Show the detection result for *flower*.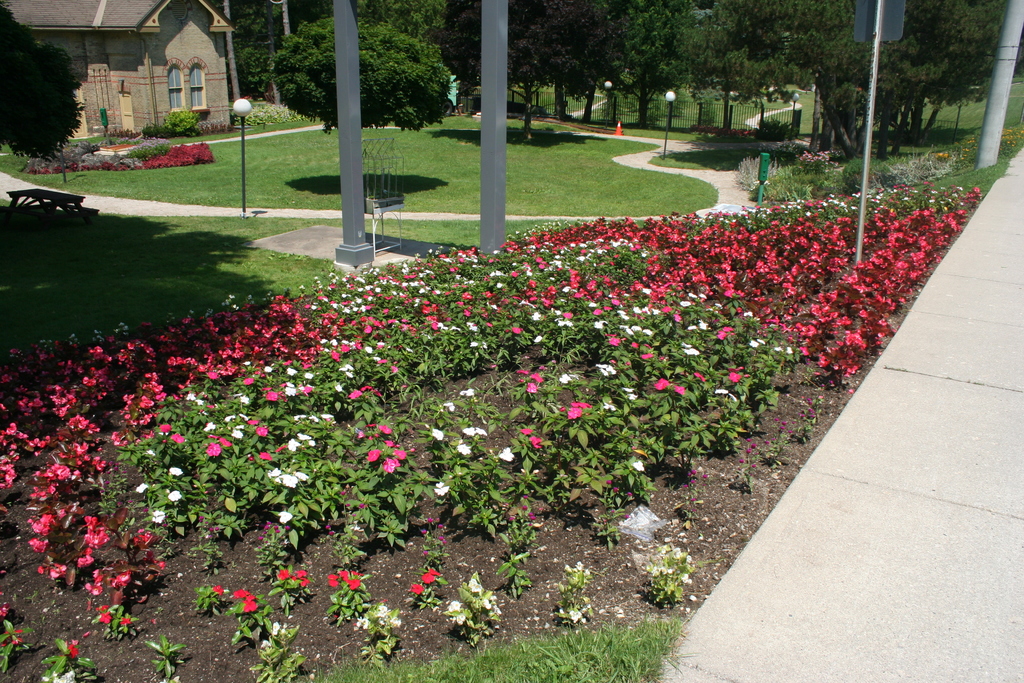
left=445, top=599, right=465, bottom=612.
